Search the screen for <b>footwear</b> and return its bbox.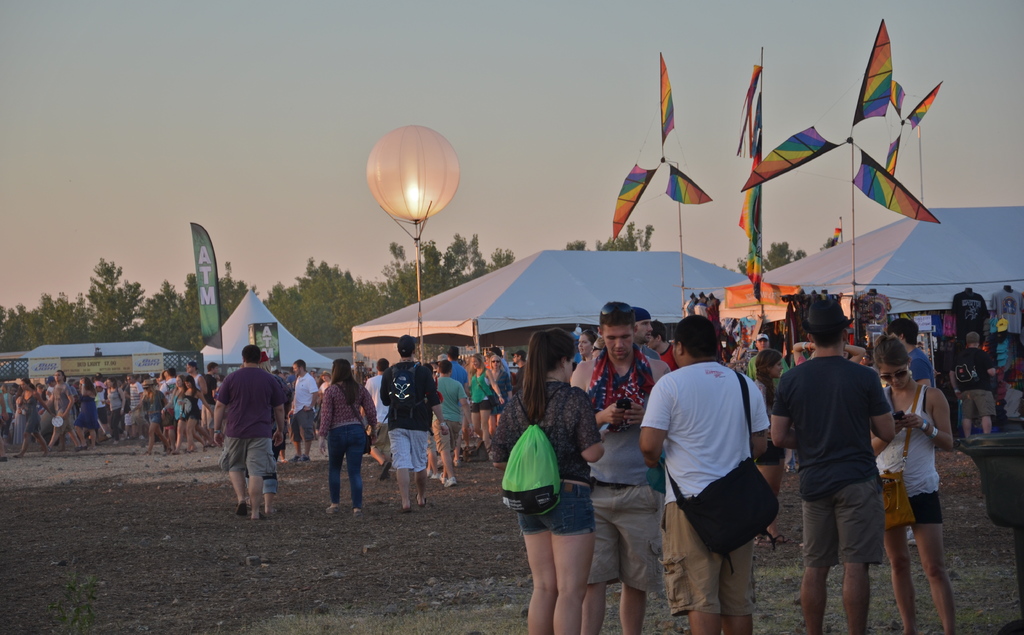
Found: detection(44, 447, 51, 458).
